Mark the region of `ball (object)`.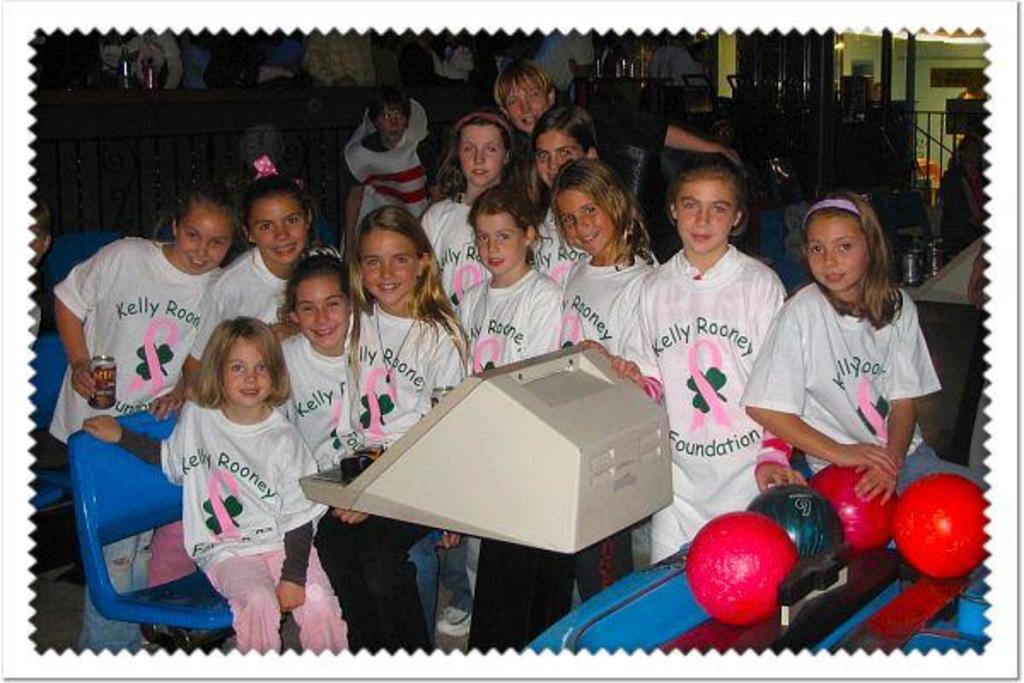
Region: 684:507:802:632.
